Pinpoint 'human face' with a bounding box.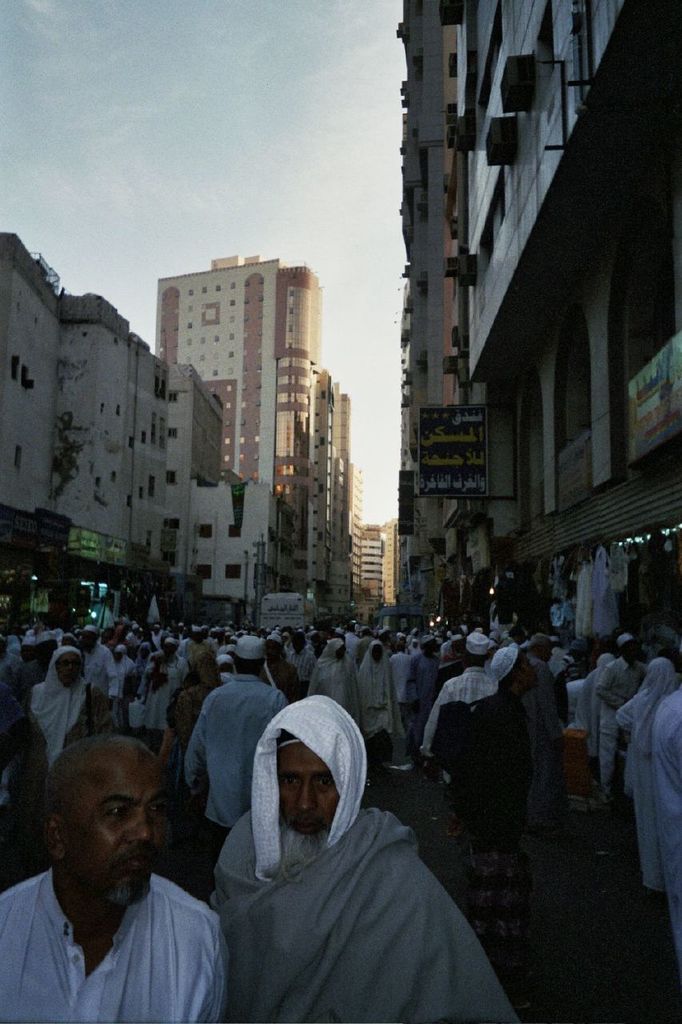
[x1=277, y1=738, x2=341, y2=837].
